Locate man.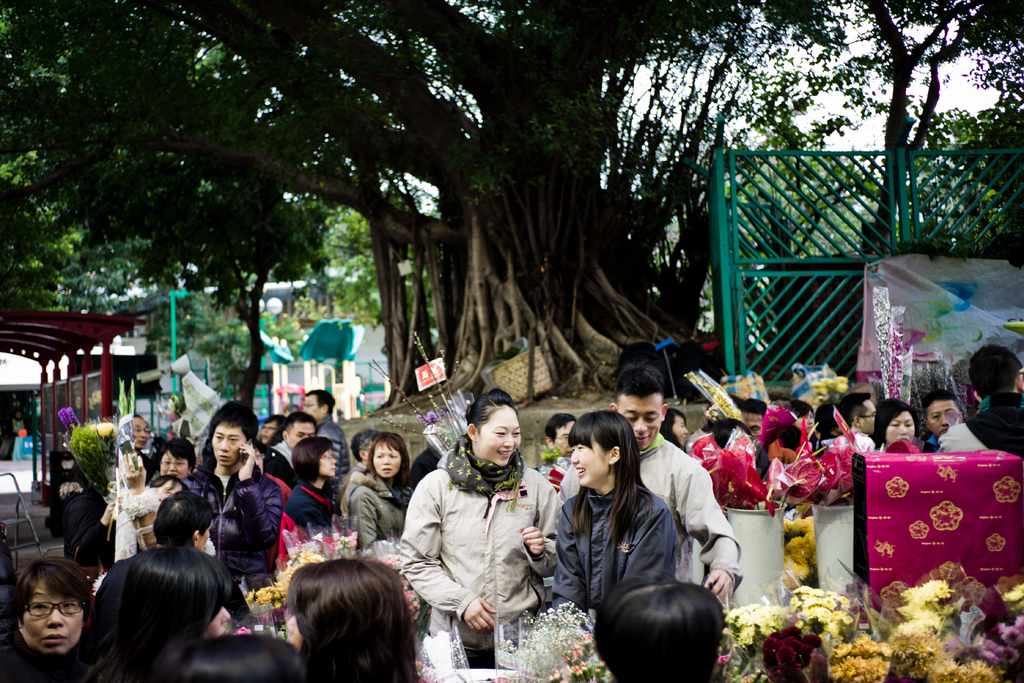
Bounding box: (left=837, top=390, right=875, bottom=439).
